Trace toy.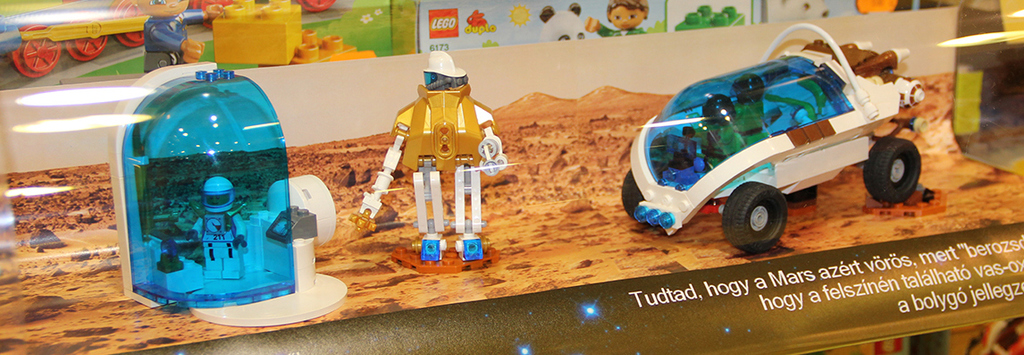
Traced to 177/176/256/285.
